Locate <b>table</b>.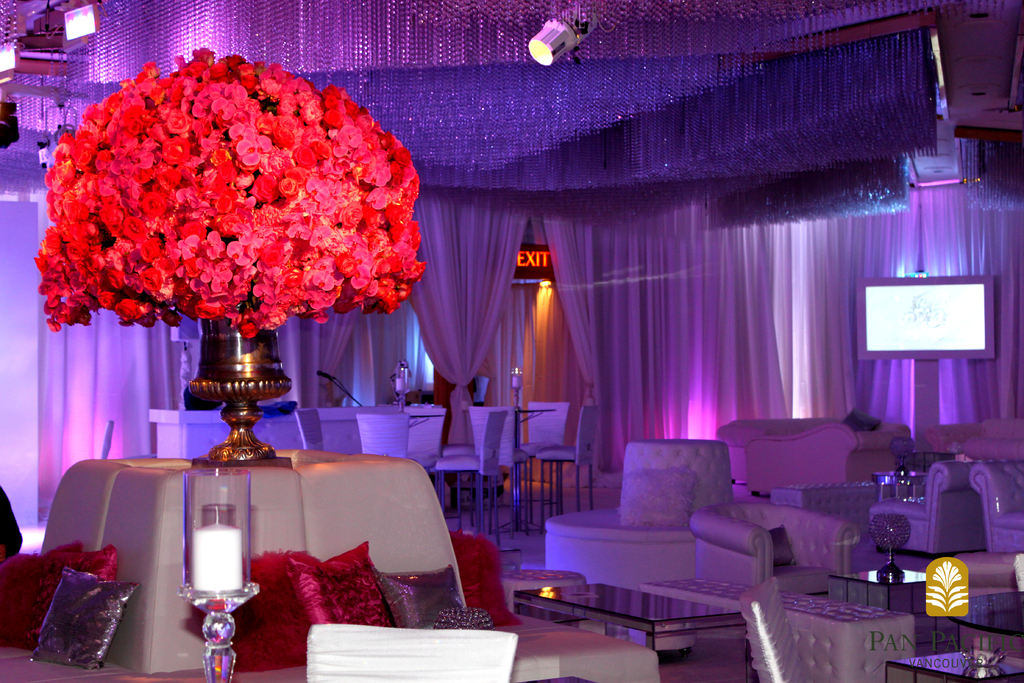
Bounding box: (x1=509, y1=573, x2=742, y2=651).
